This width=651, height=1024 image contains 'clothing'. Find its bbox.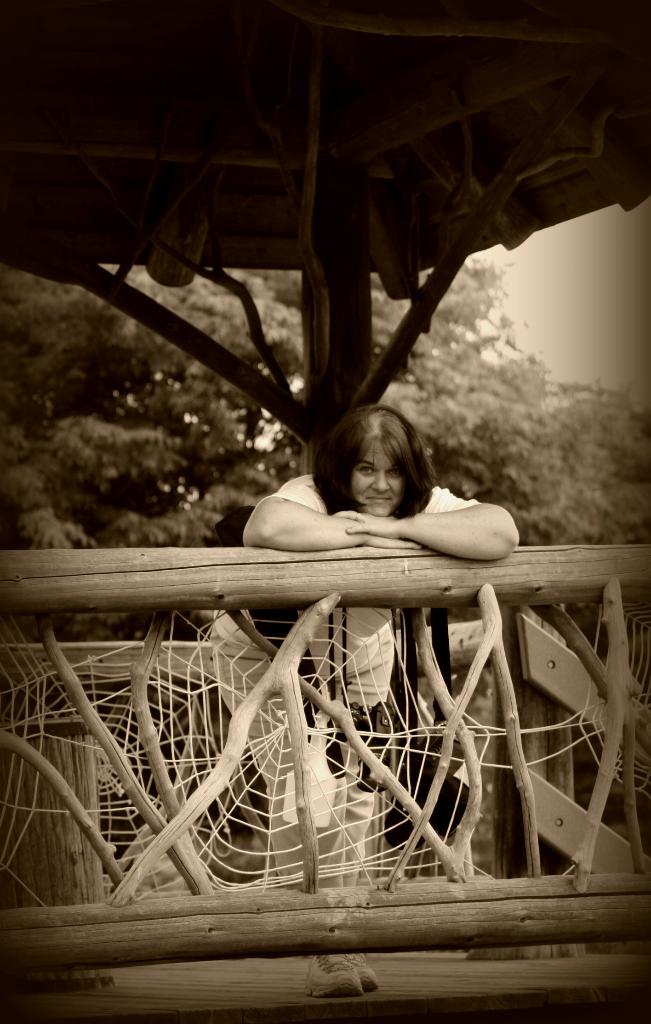
276 466 490 884.
